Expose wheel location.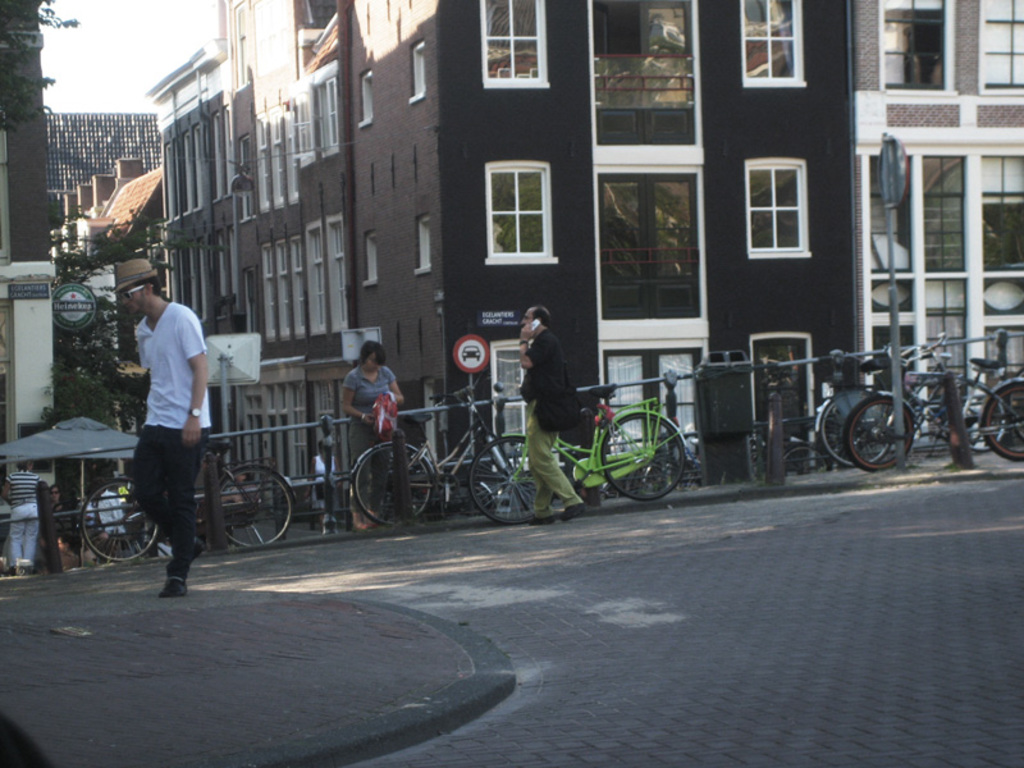
Exposed at bbox(852, 378, 920, 474).
